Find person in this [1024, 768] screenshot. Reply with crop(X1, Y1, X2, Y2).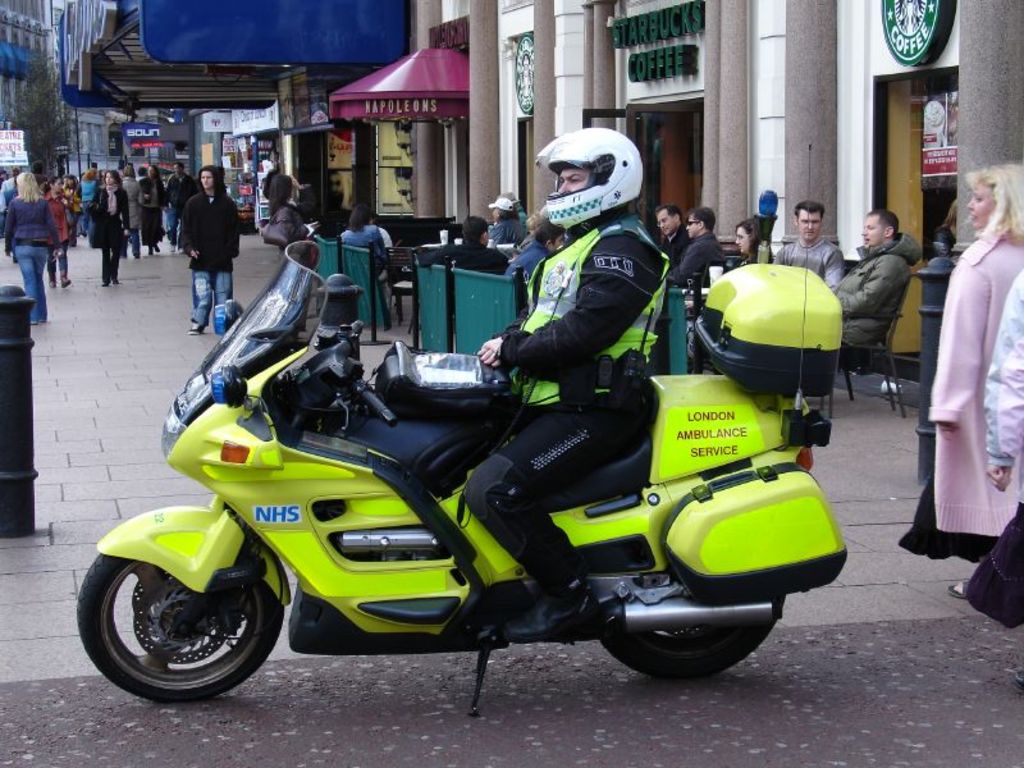
crop(335, 204, 397, 301).
